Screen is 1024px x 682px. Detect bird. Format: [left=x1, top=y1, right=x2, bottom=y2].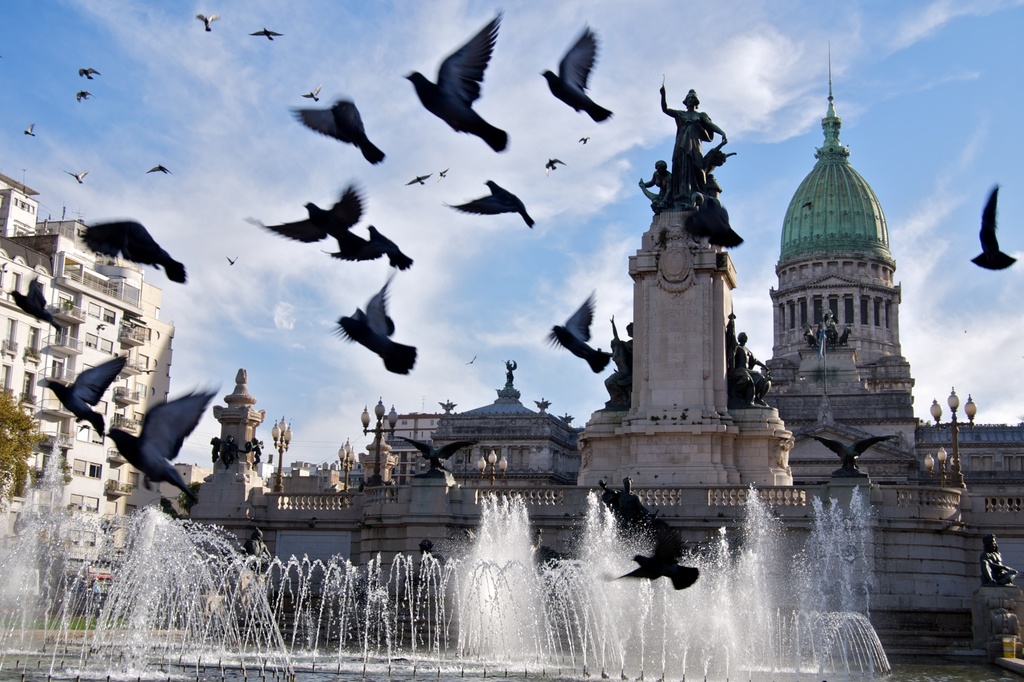
[left=23, top=120, right=43, bottom=140].
